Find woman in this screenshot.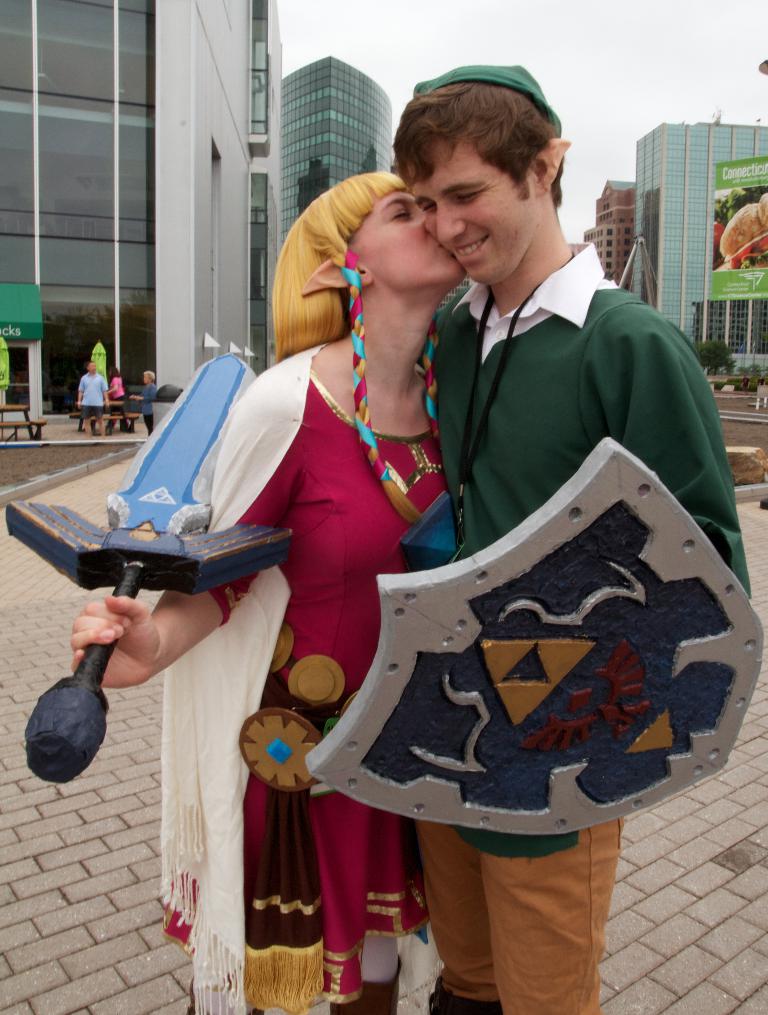
The bounding box for woman is pyautogui.locateOnScreen(72, 169, 468, 1014).
